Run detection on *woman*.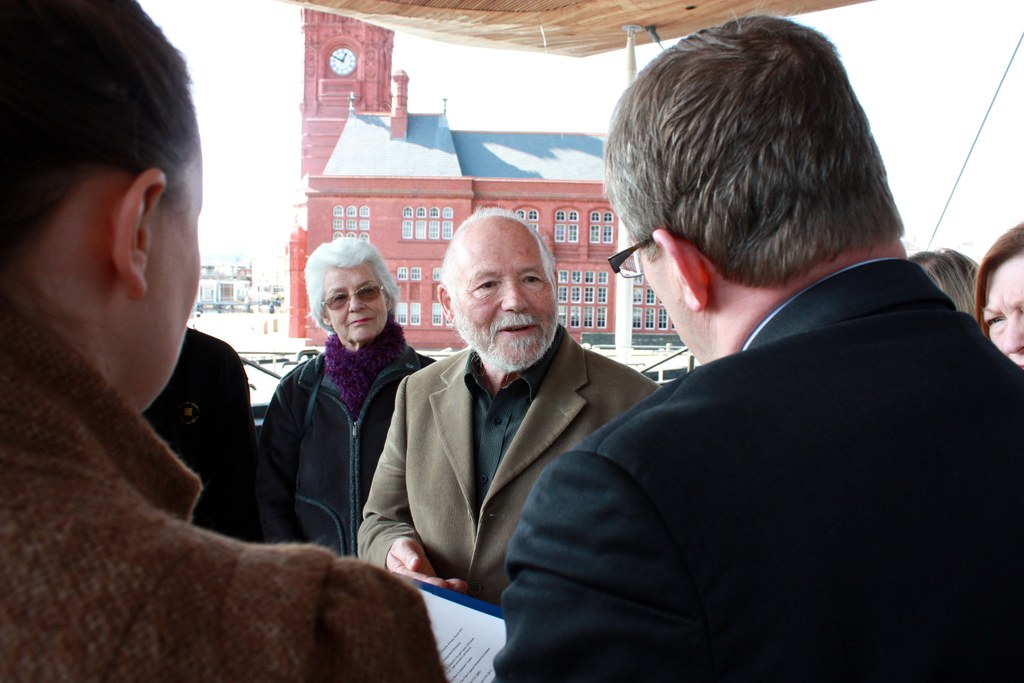
Result: region(975, 220, 1023, 377).
